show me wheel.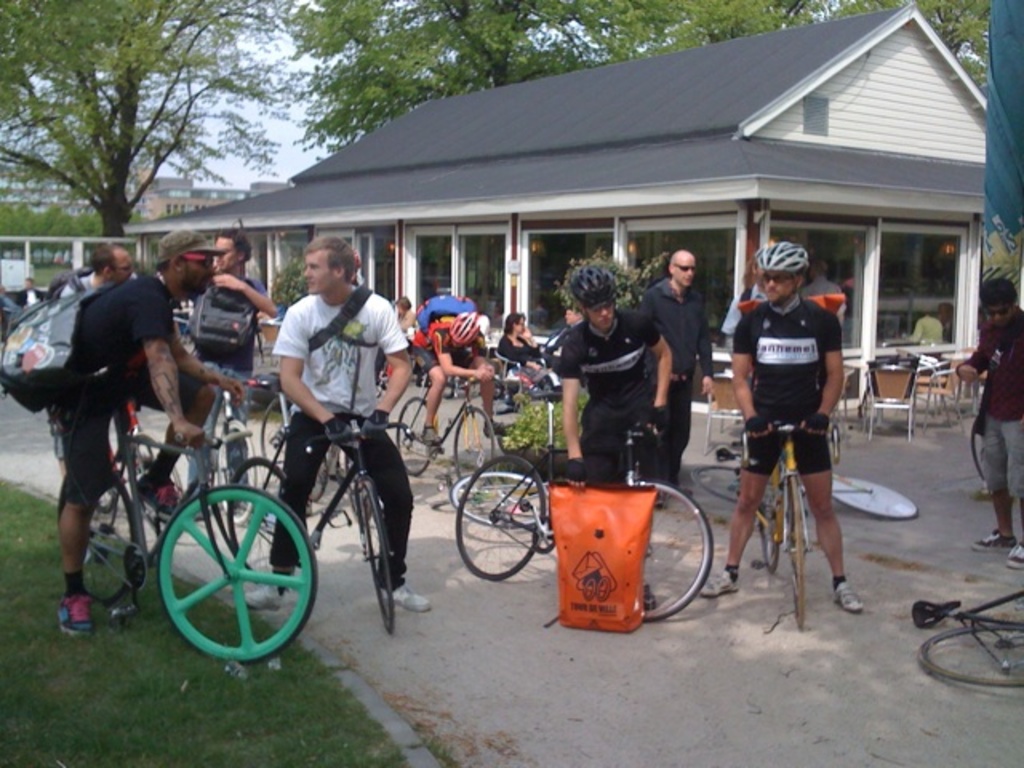
wheel is here: select_region(390, 394, 458, 480).
